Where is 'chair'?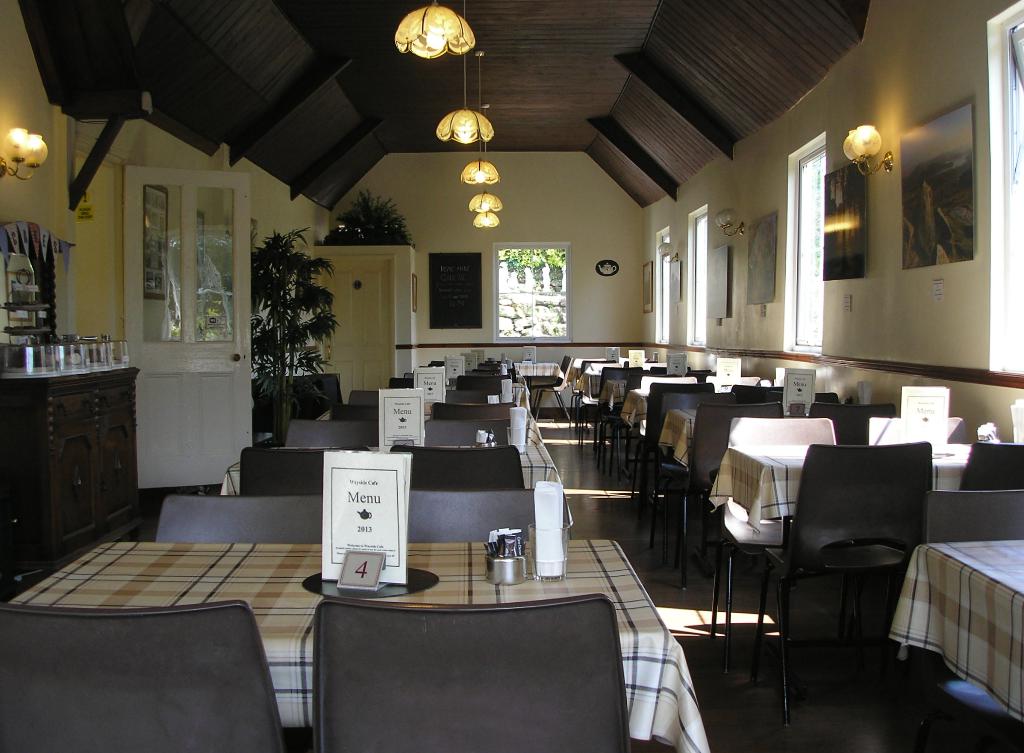
[312, 594, 631, 752].
